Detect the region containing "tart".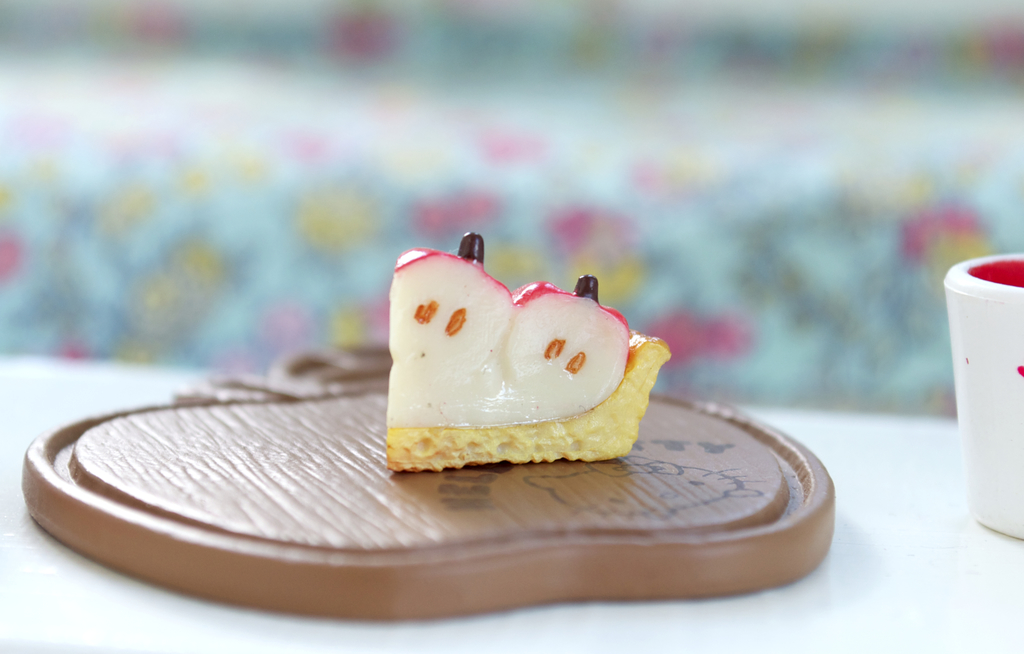
[left=388, top=232, right=672, bottom=472].
